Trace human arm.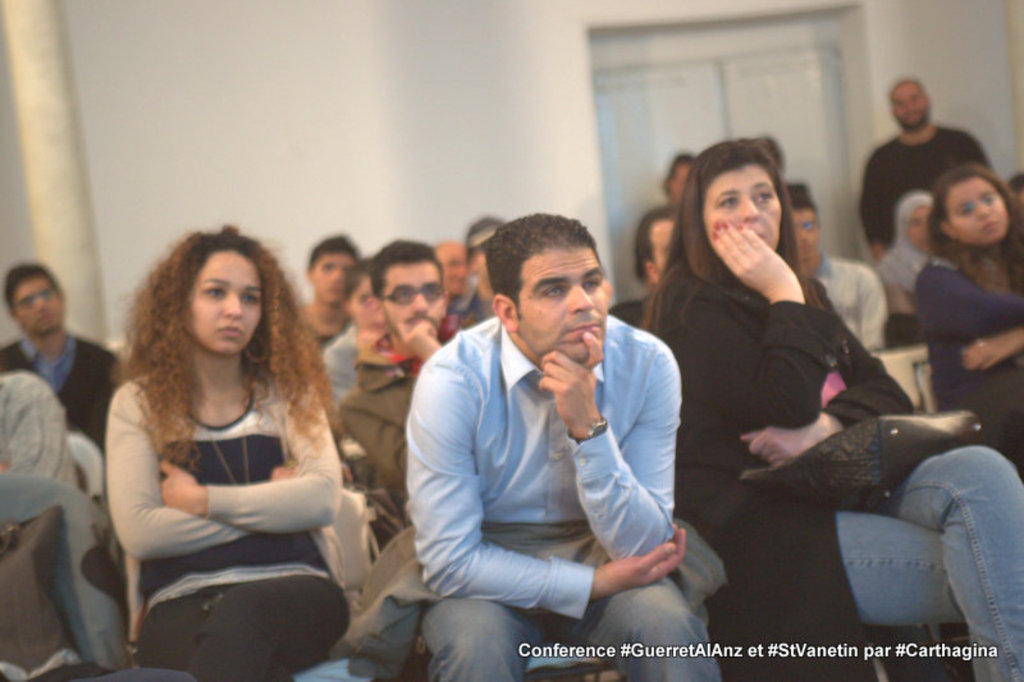
Traced to pyautogui.locateOnScreen(855, 152, 891, 262).
